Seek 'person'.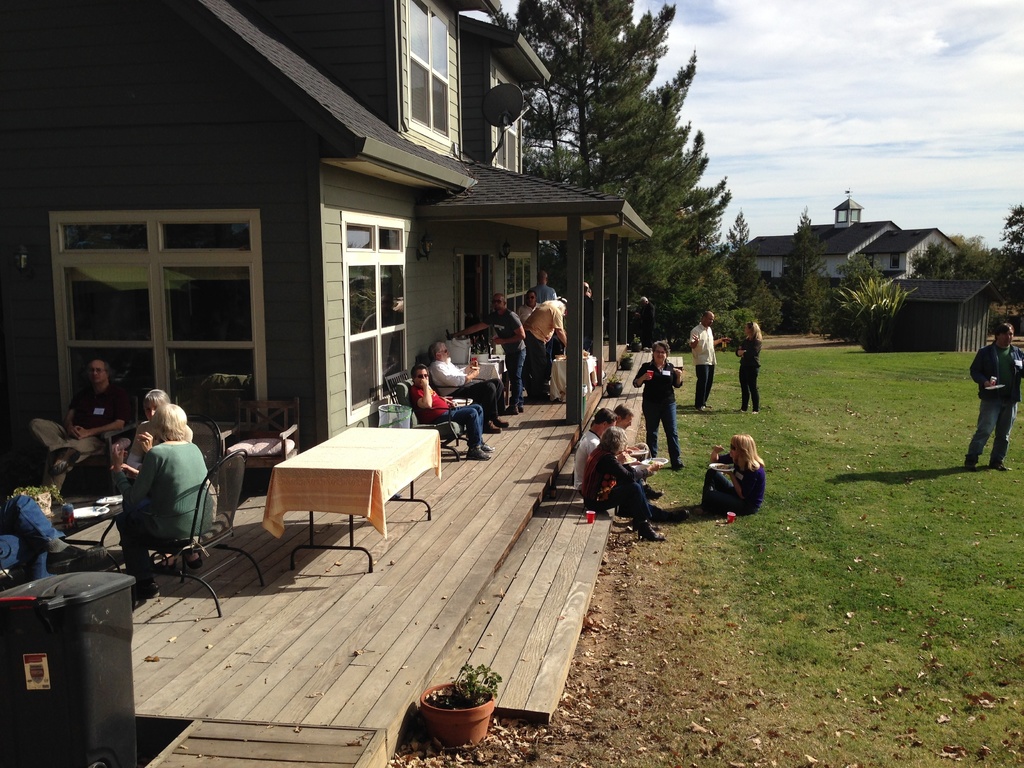
locate(700, 436, 763, 516).
